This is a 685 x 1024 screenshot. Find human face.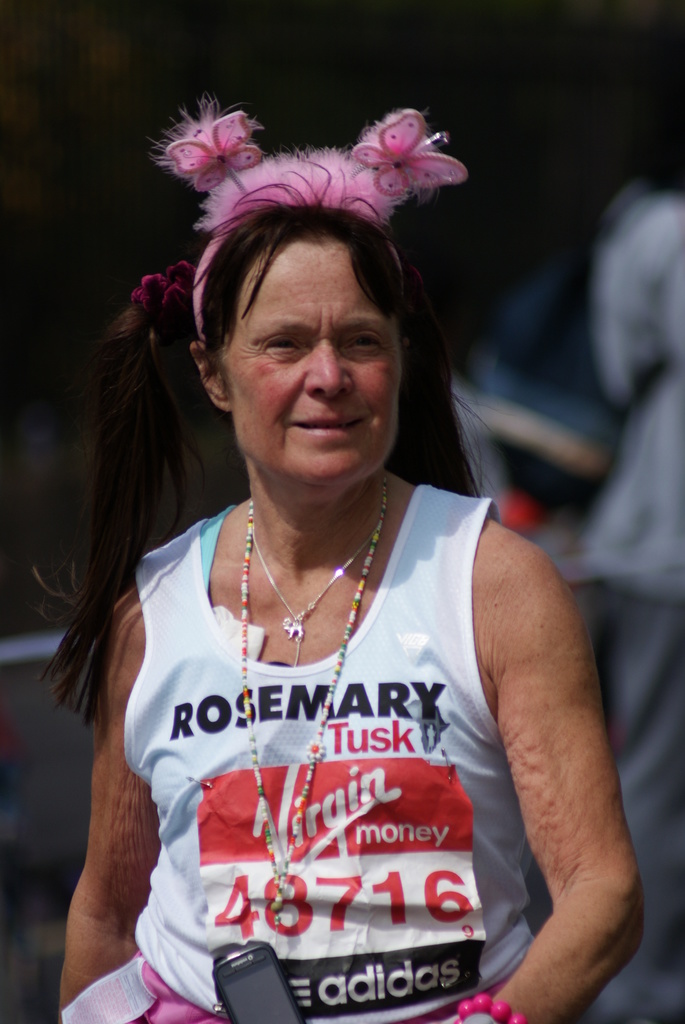
Bounding box: 215/238/407/475.
